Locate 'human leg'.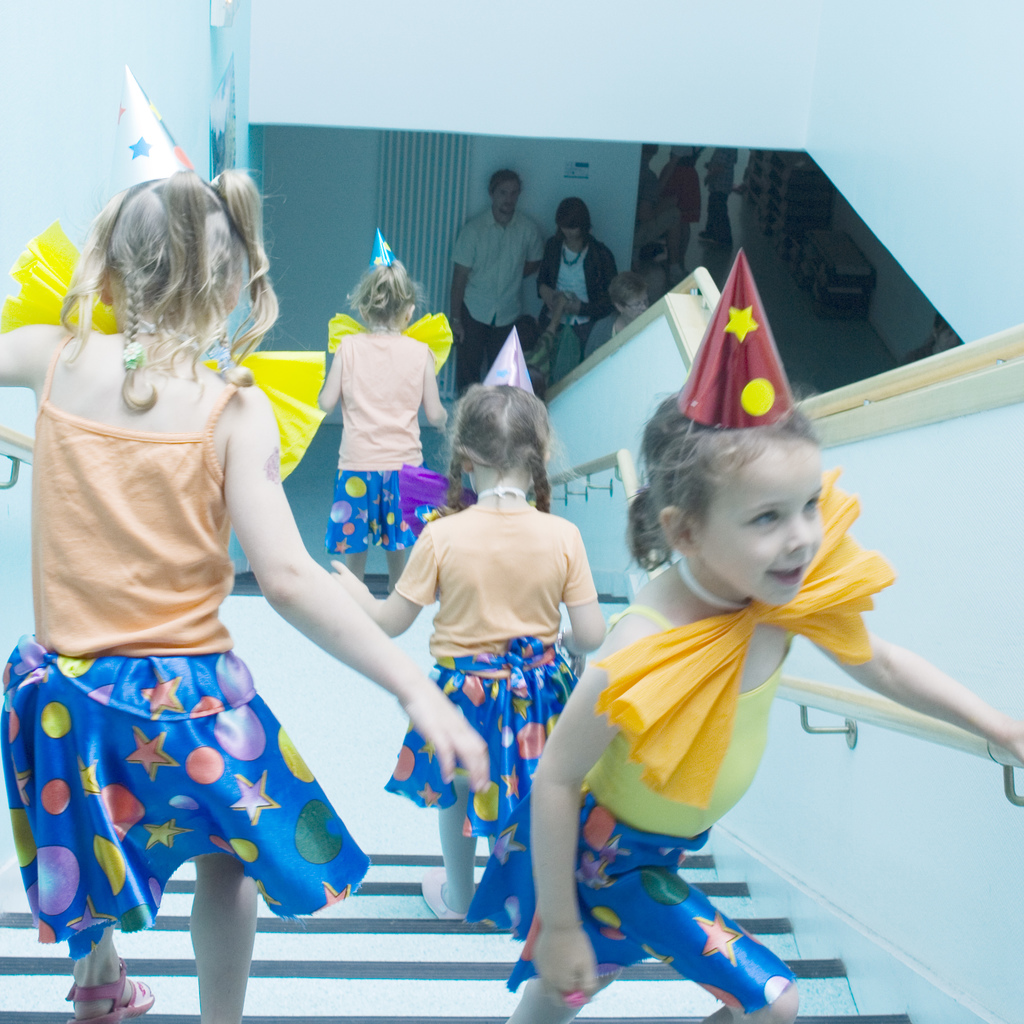
Bounding box: [left=582, top=855, right=810, bottom=1023].
